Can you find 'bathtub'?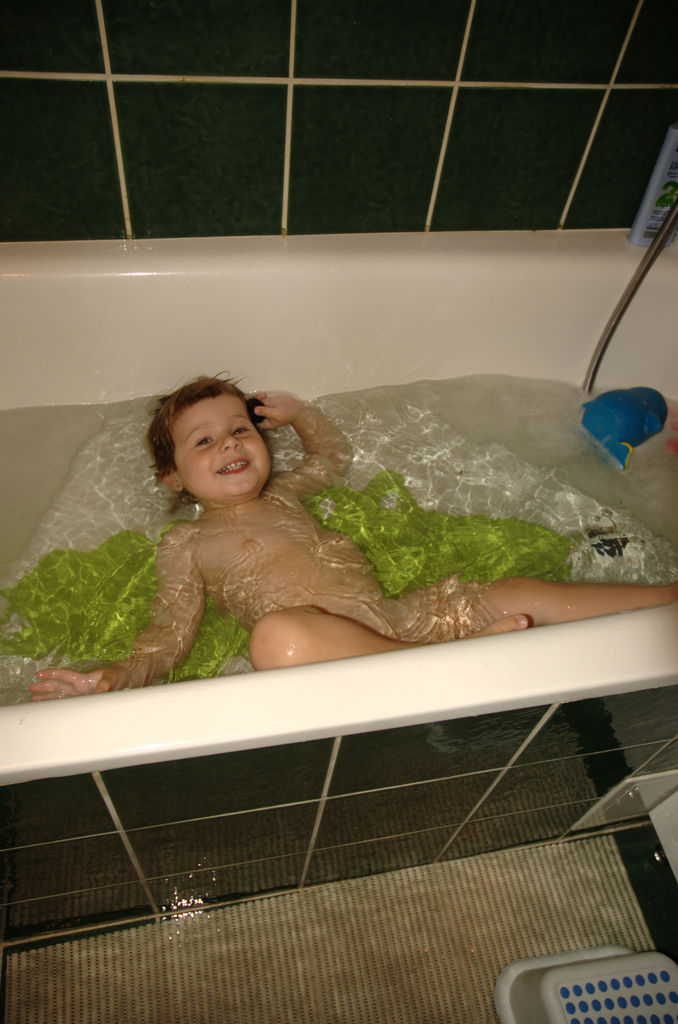
Yes, bounding box: region(0, 223, 677, 785).
